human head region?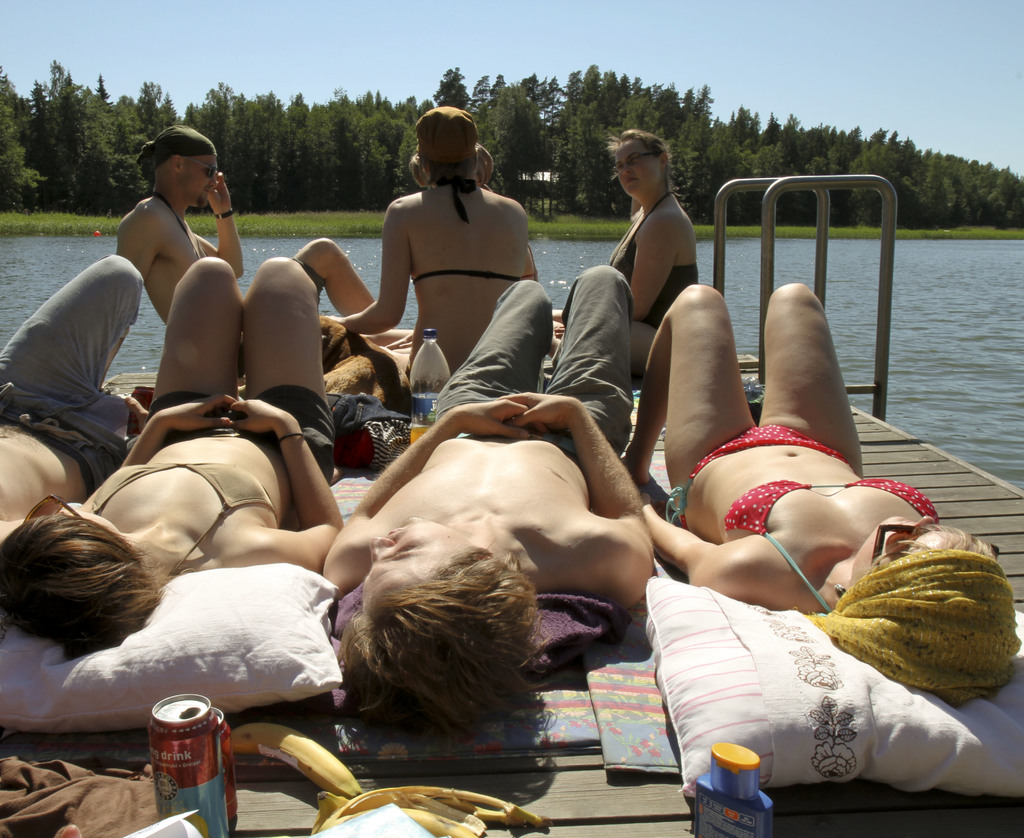
<region>608, 134, 670, 197</region>
